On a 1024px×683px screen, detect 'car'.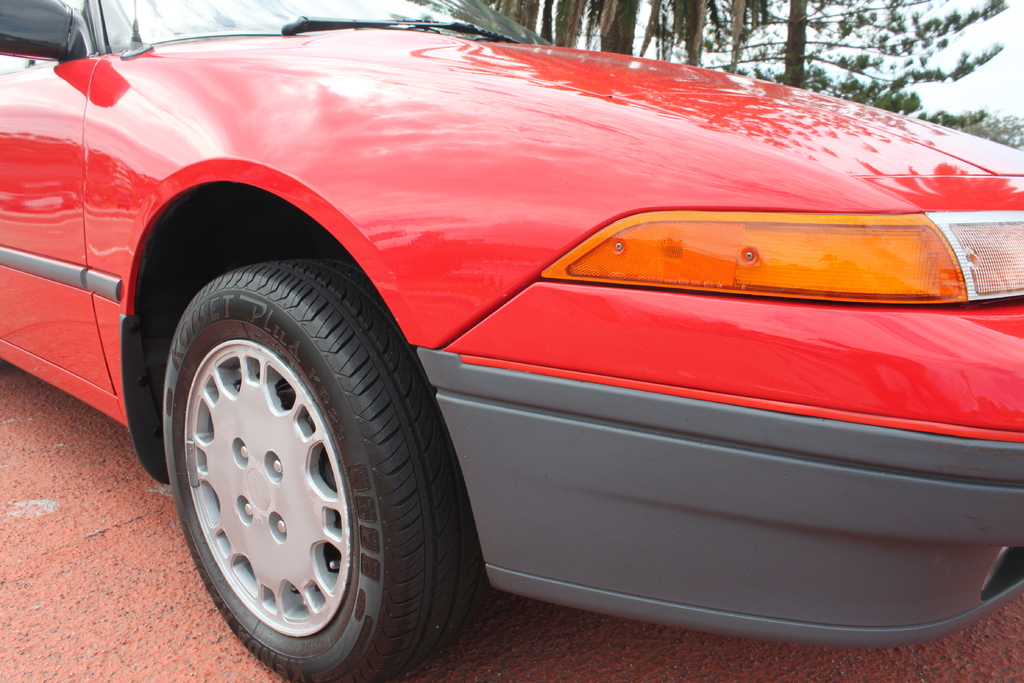
44/18/1023/675.
